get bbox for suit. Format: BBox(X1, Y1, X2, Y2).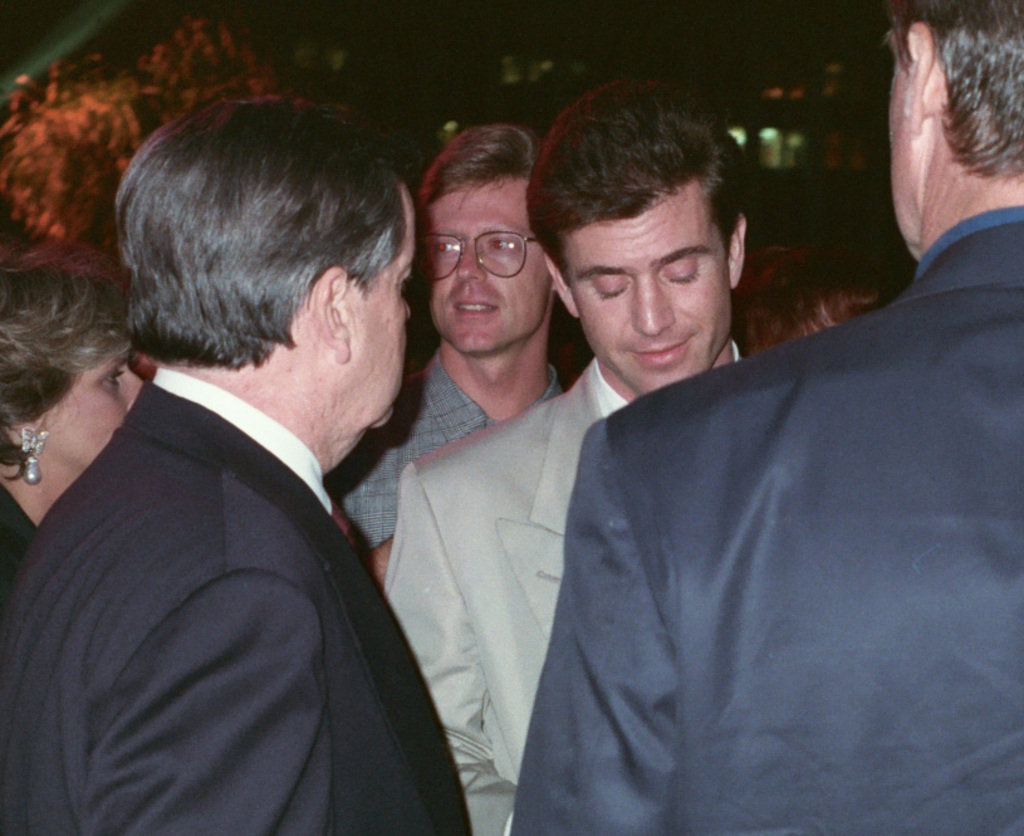
BBox(0, 370, 472, 835).
